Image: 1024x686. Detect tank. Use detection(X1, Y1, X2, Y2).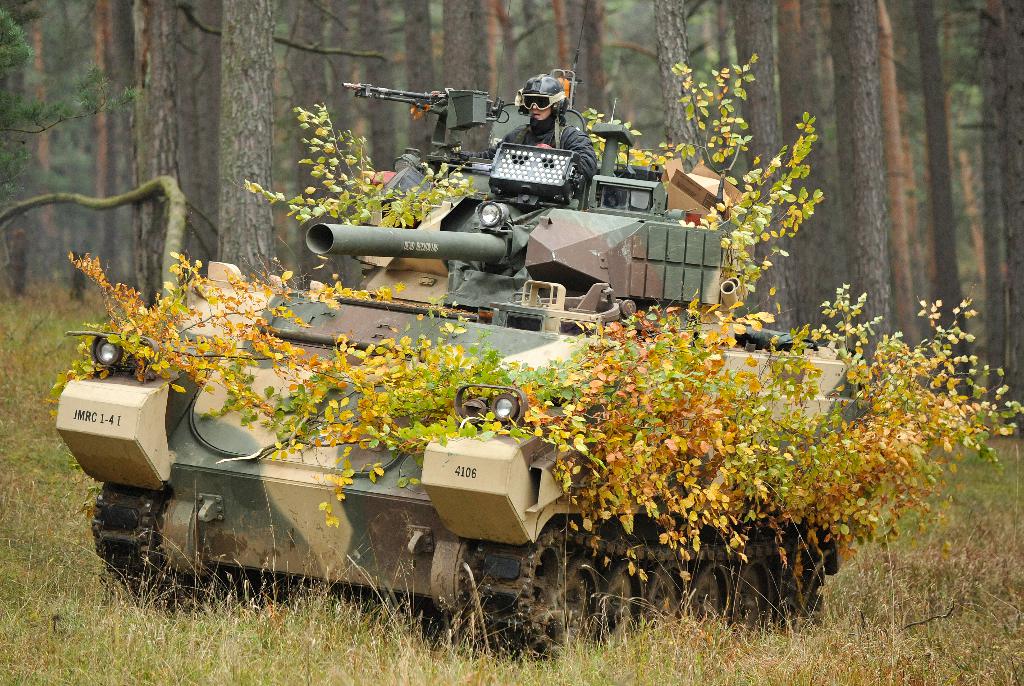
detection(56, 75, 873, 665).
